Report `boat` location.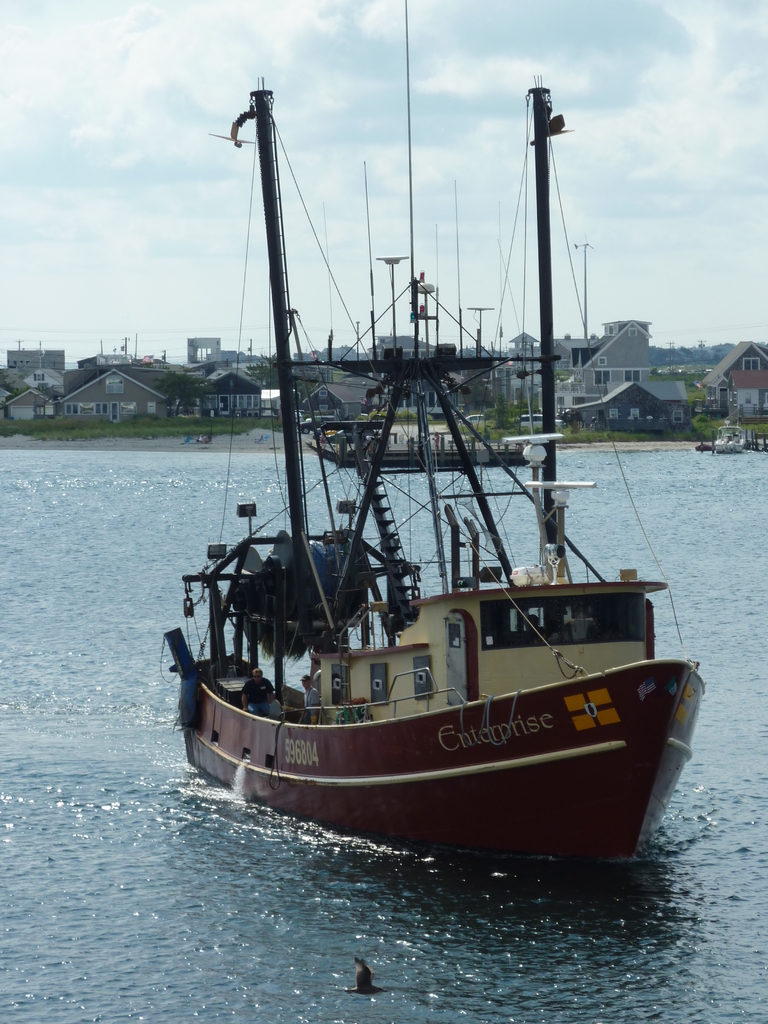
Report: <region>161, 0, 706, 860</region>.
